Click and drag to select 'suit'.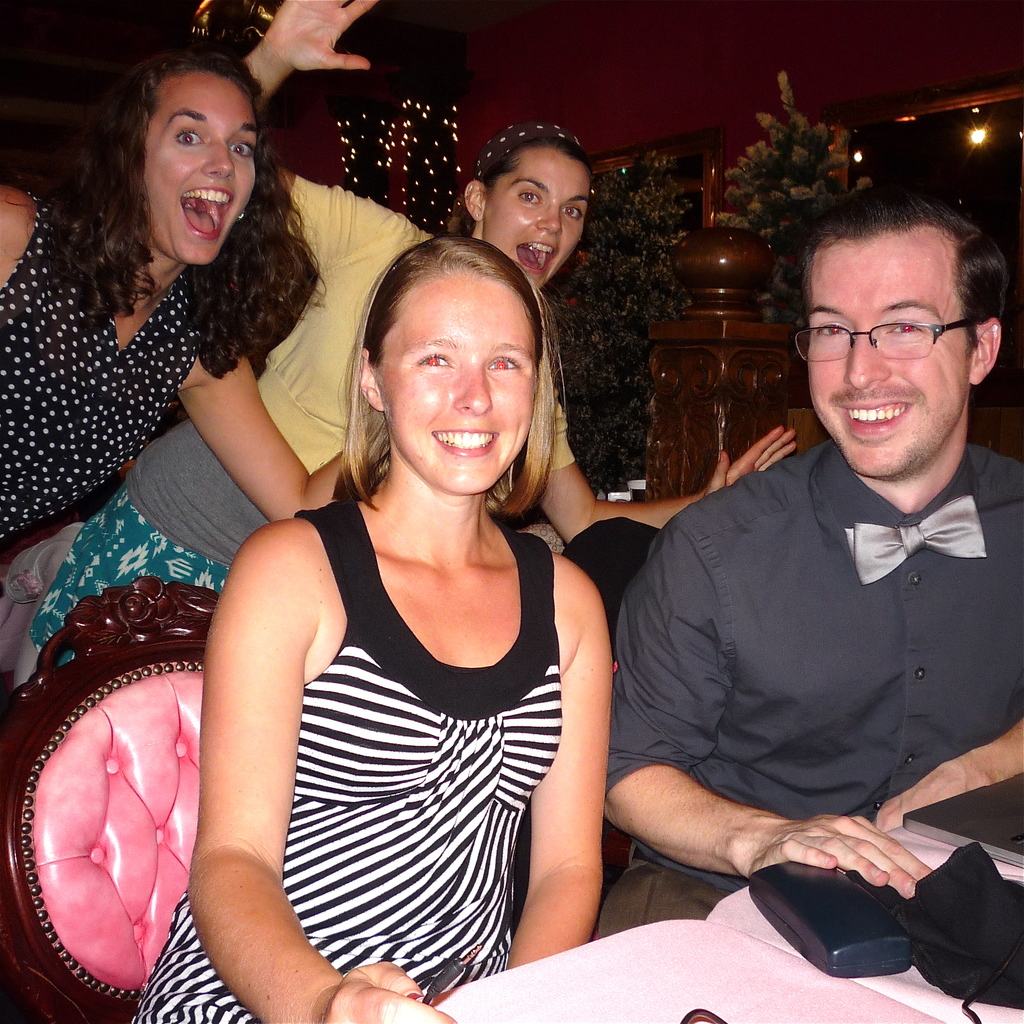
Selection: 594, 436, 1023, 940.
